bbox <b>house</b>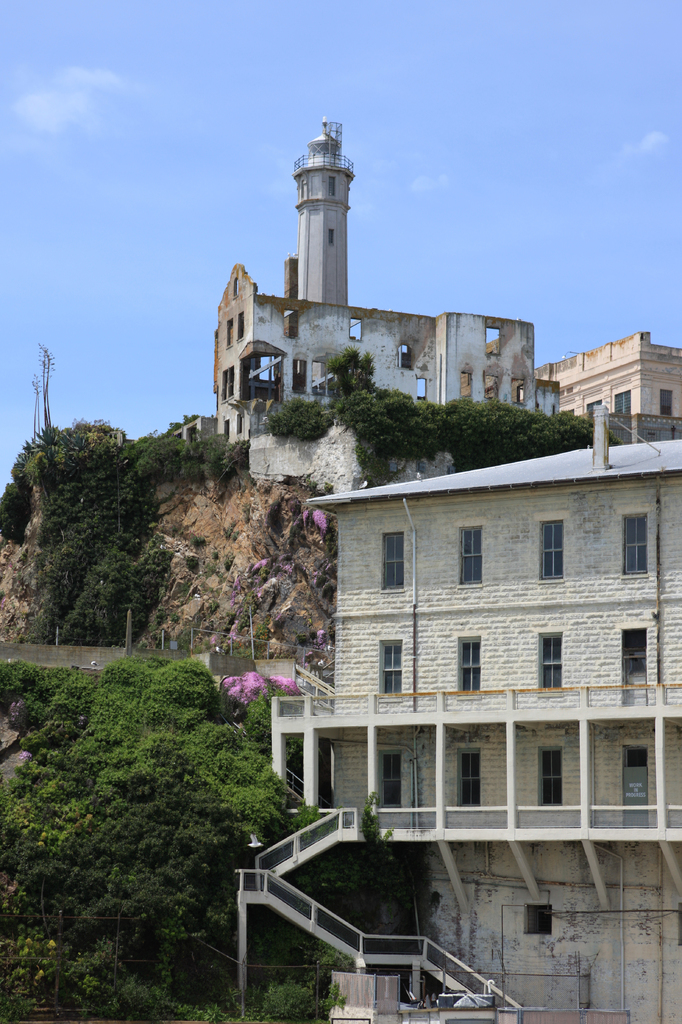
(x1=249, y1=412, x2=674, y2=954)
